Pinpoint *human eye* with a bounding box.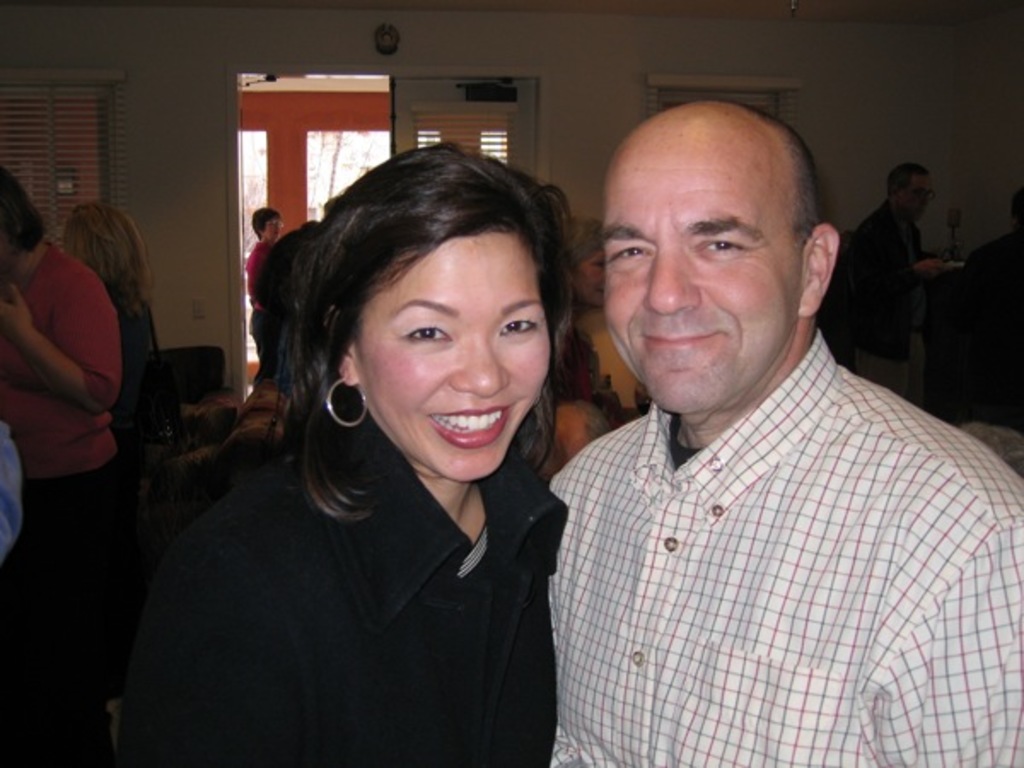
492 312 544 340.
